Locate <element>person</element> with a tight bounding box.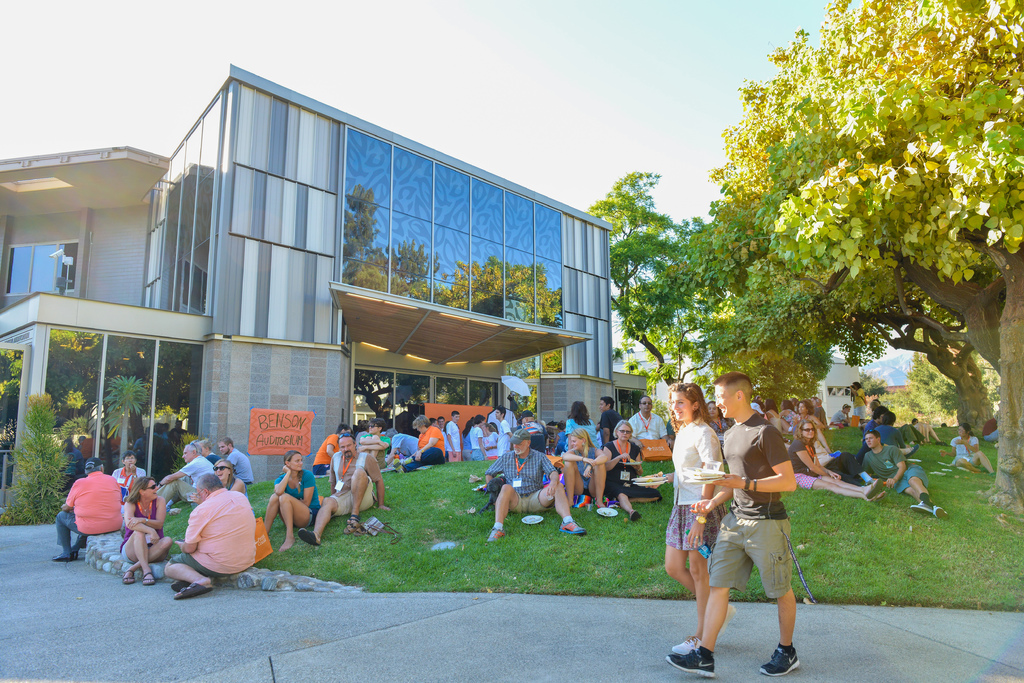
Rect(394, 414, 446, 473).
